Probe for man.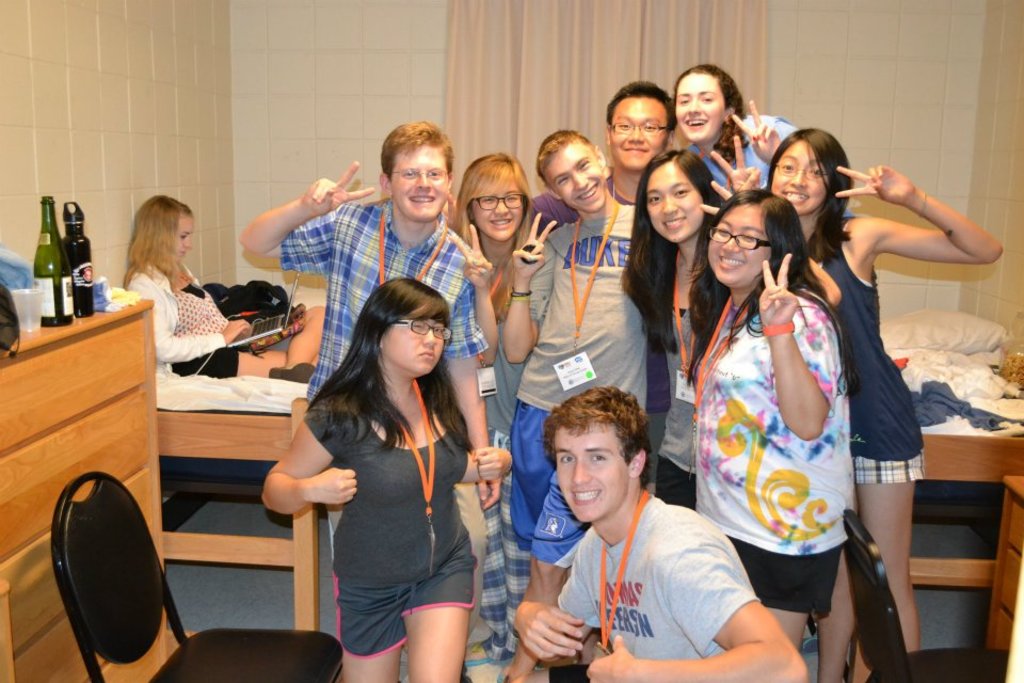
Probe result: {"left": 506, "top": 131, "right": 644, "bottom": 680}.
